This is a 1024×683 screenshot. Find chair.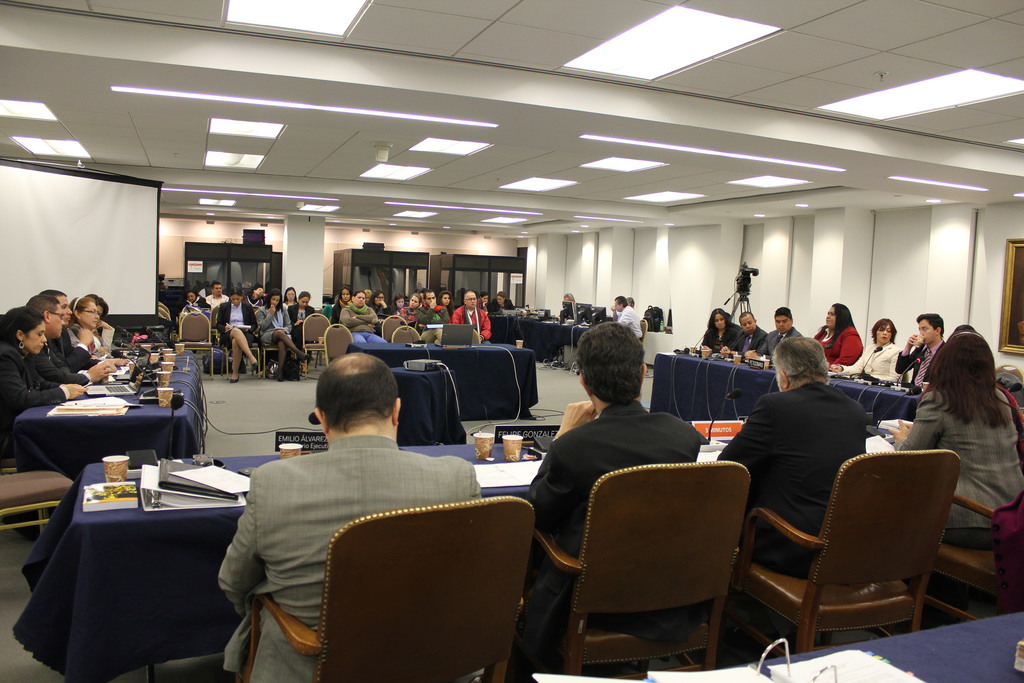
Bounding box: [991, 365, 1023, 395].
